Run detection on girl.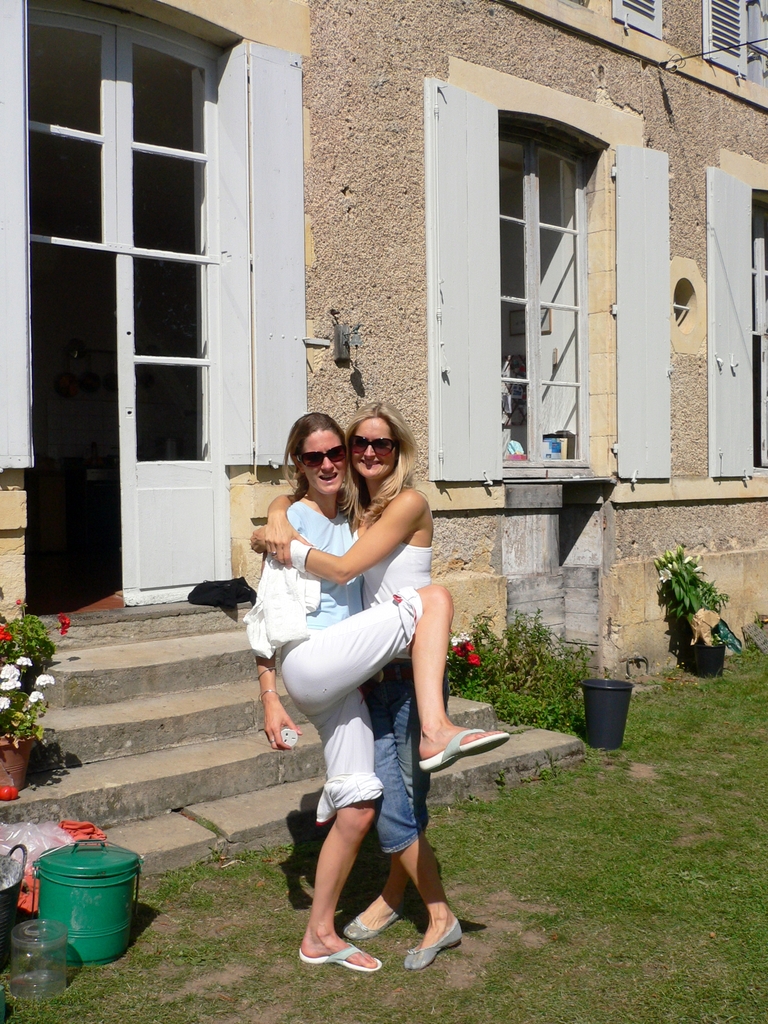
Result: (x1=268, y1=405, x2=434, y2=955).
